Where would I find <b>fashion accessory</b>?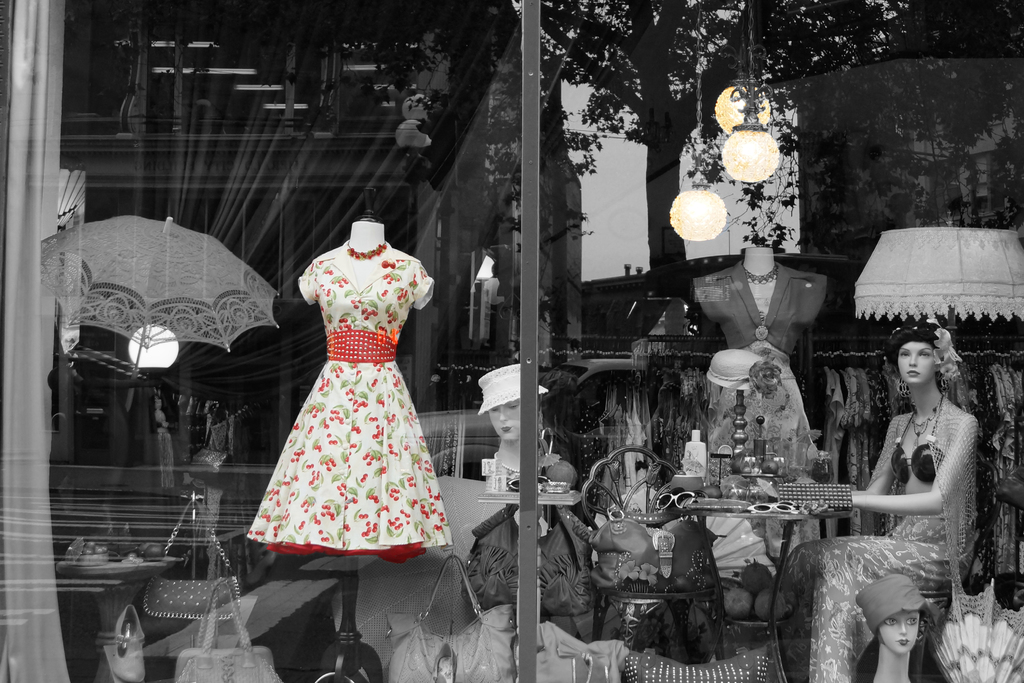
At box=[703, 342, 770, 393].
